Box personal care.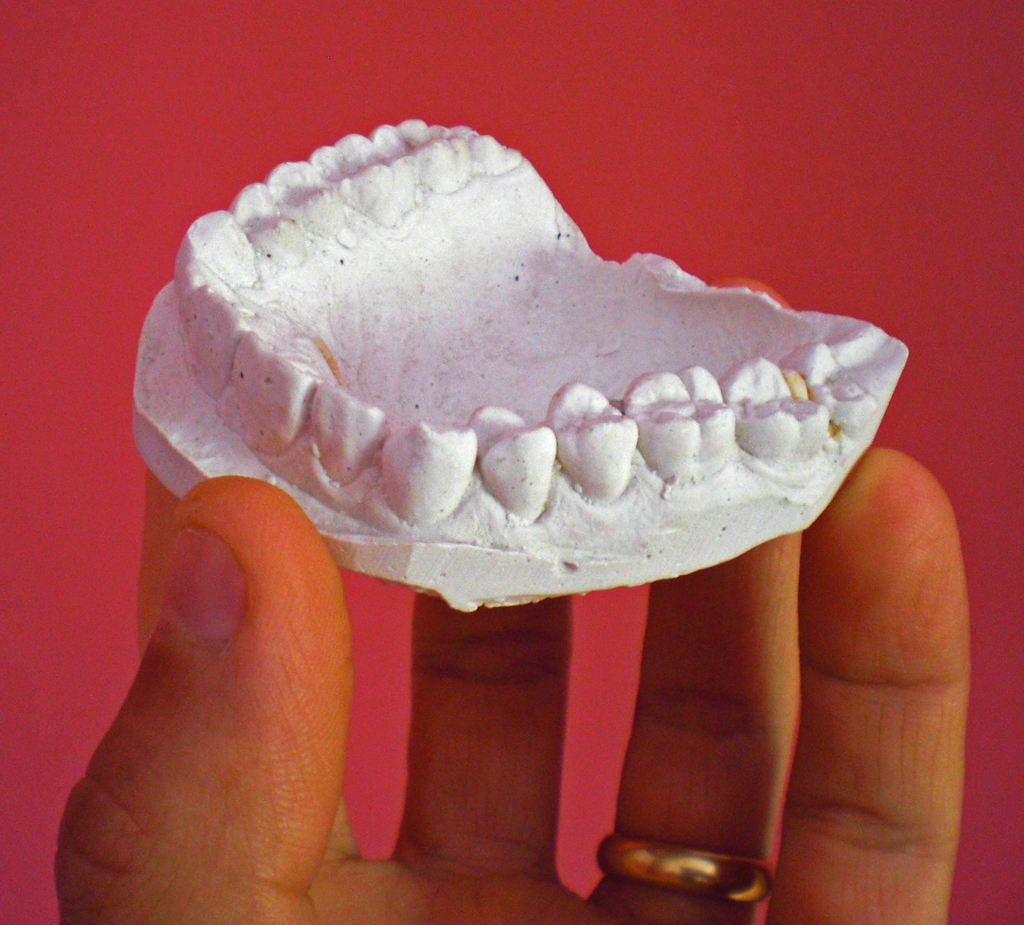
box=[132, 107, 914, 633].
